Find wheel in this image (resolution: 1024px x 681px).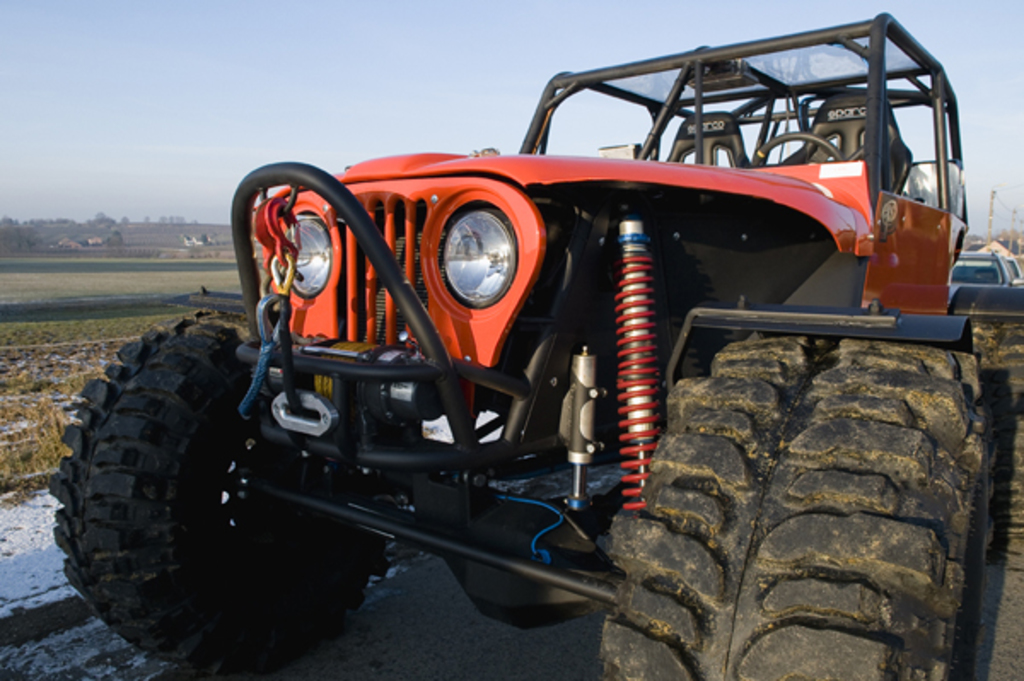
l=61, t=297, r=287, b=659.
